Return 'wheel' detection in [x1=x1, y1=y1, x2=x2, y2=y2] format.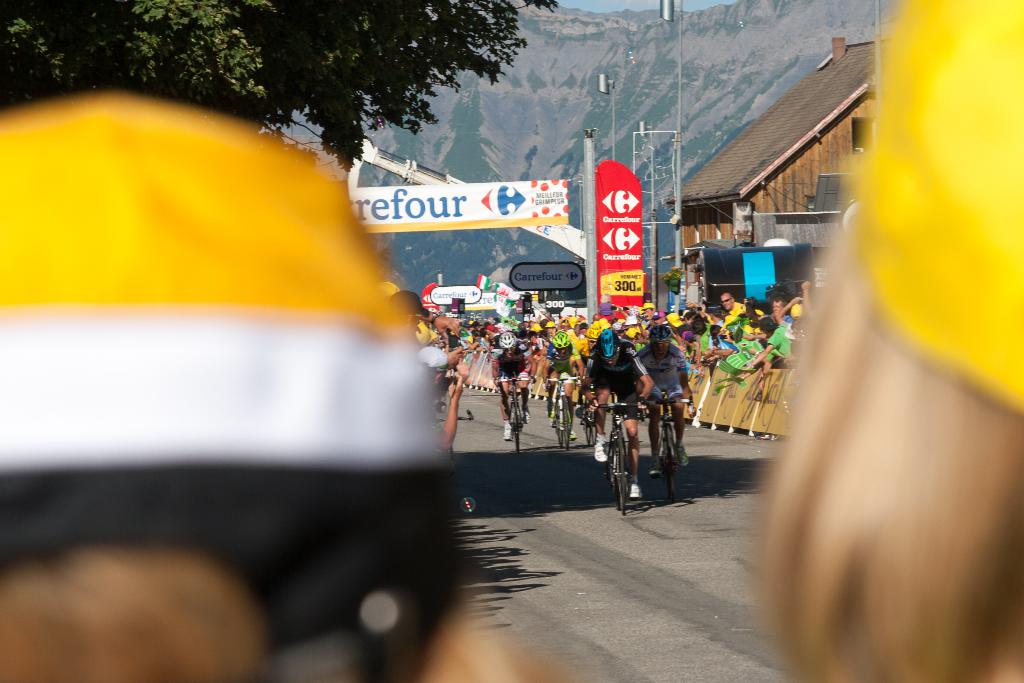
[x1=614, y1=433, x2=624, y2=510].
